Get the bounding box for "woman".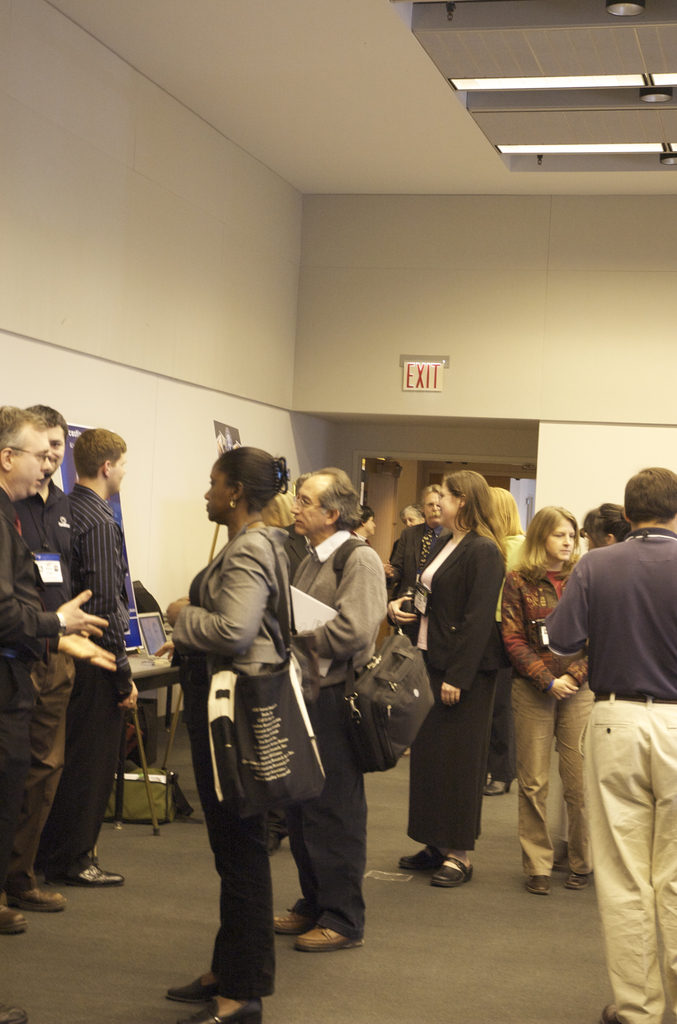
502, 506, 580, 891.
